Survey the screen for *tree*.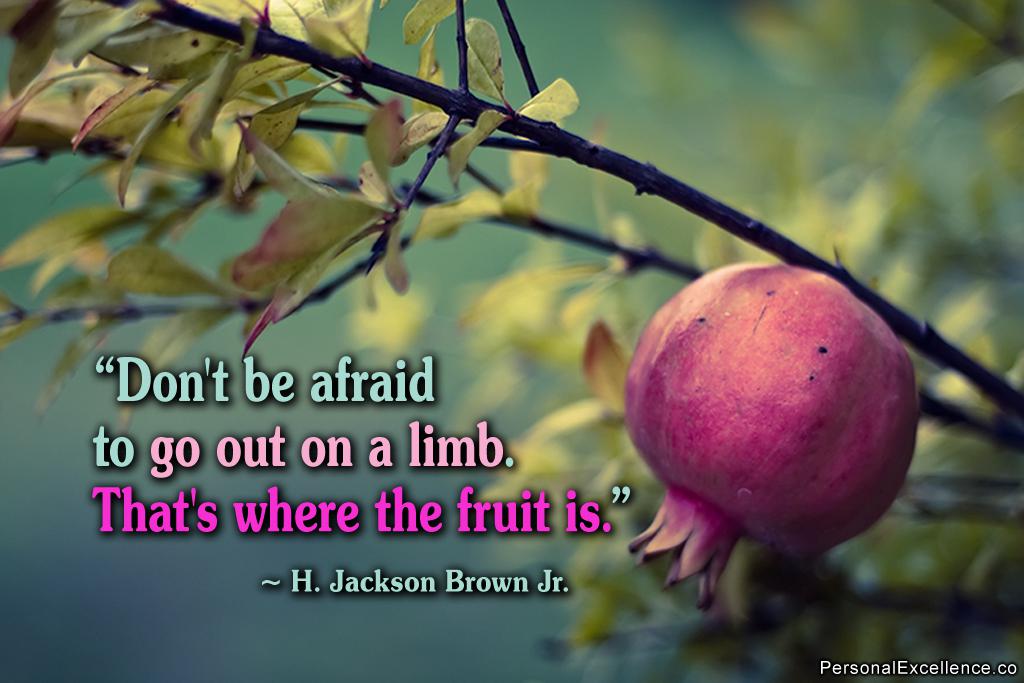
Survey found: x1=0, y1=0, x2=1009, y2=682.
